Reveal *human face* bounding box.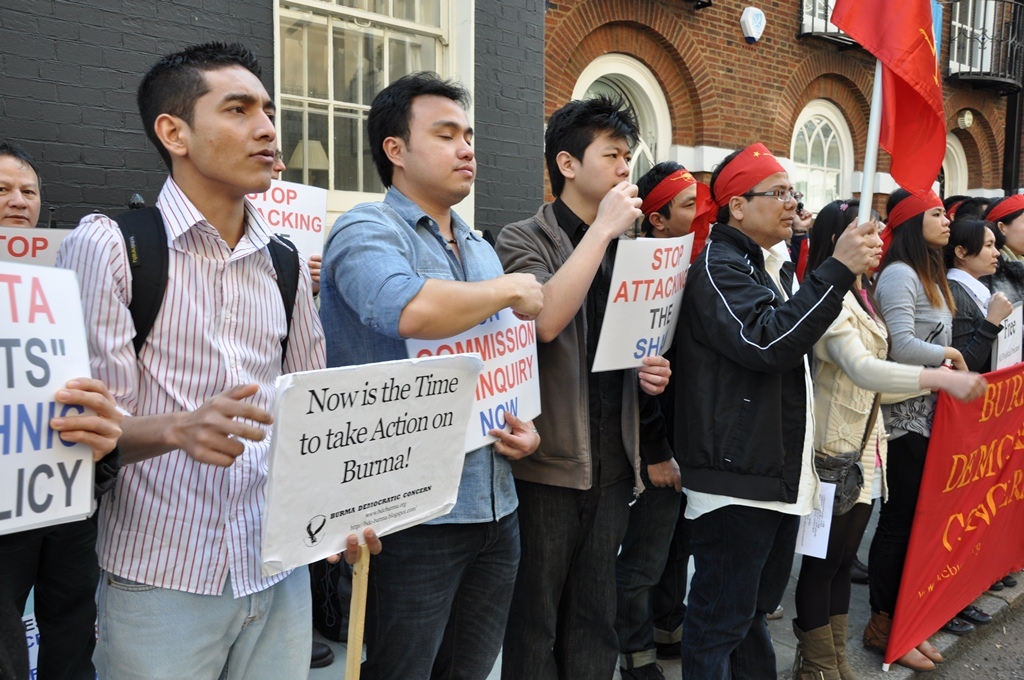
Revealed: crop(573, 131, 629, 196).
